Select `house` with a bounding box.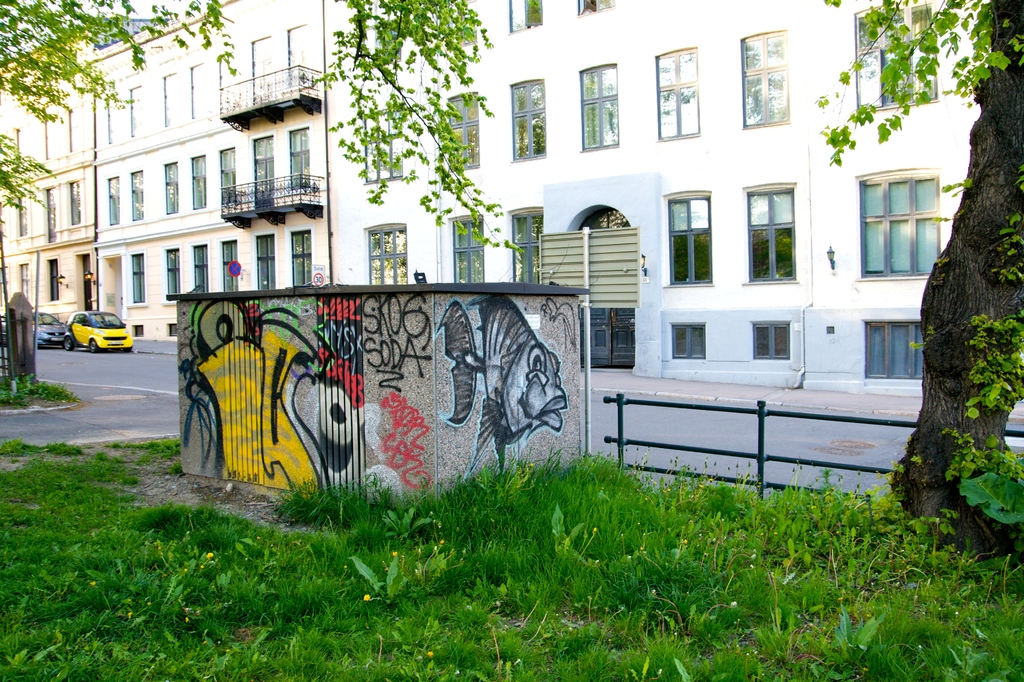
[x1=0, y1=0, x2=1005, y2=414].
